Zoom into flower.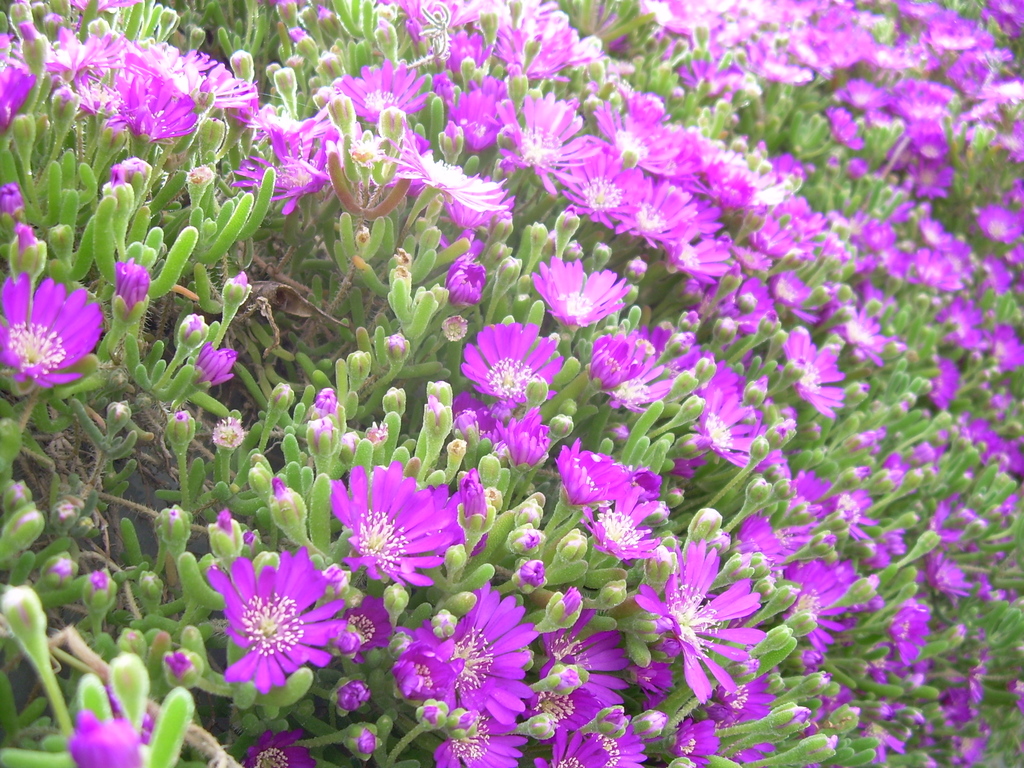
Zoom target: l=323, t=458, r=463, b=585.
